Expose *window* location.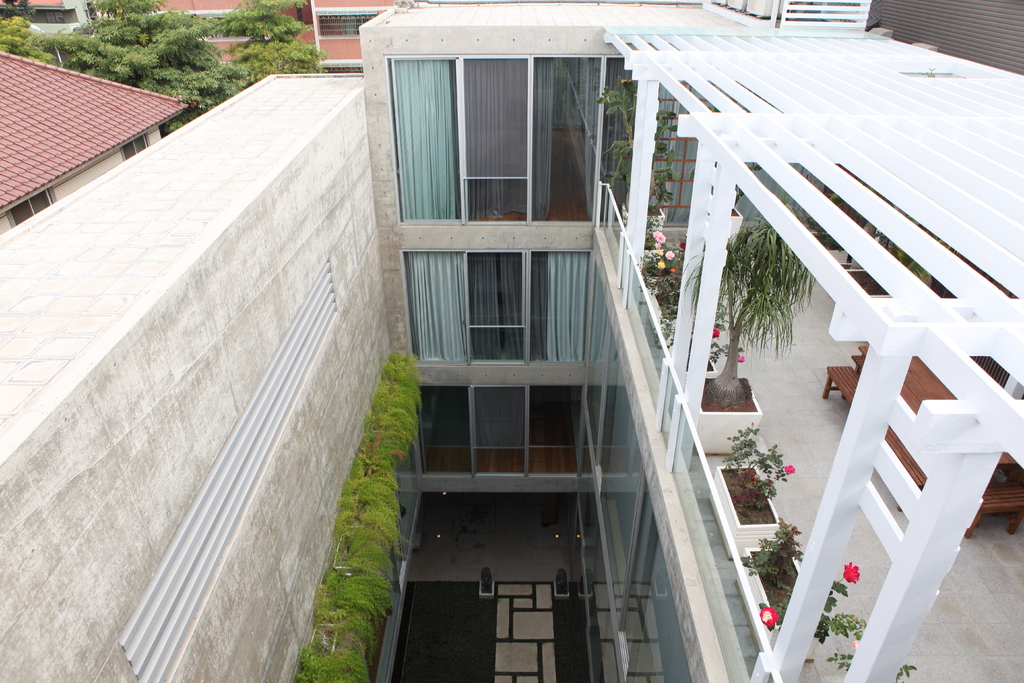
Exposed at box(120, 136, 150, 159).
